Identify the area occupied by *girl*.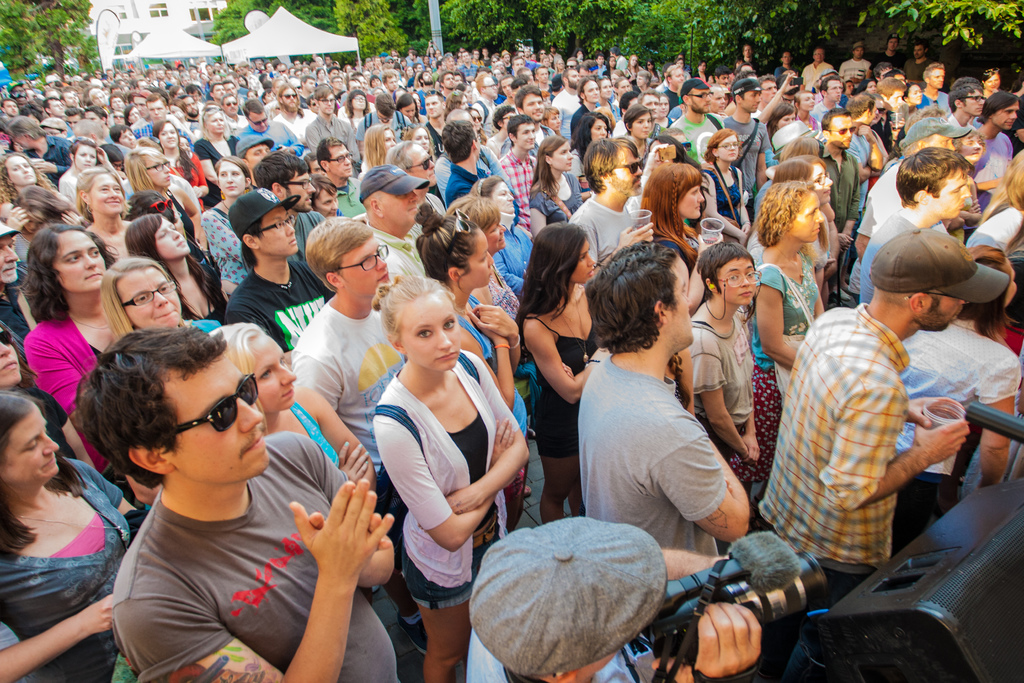
Area: crop(980, 70, 996, 96).
